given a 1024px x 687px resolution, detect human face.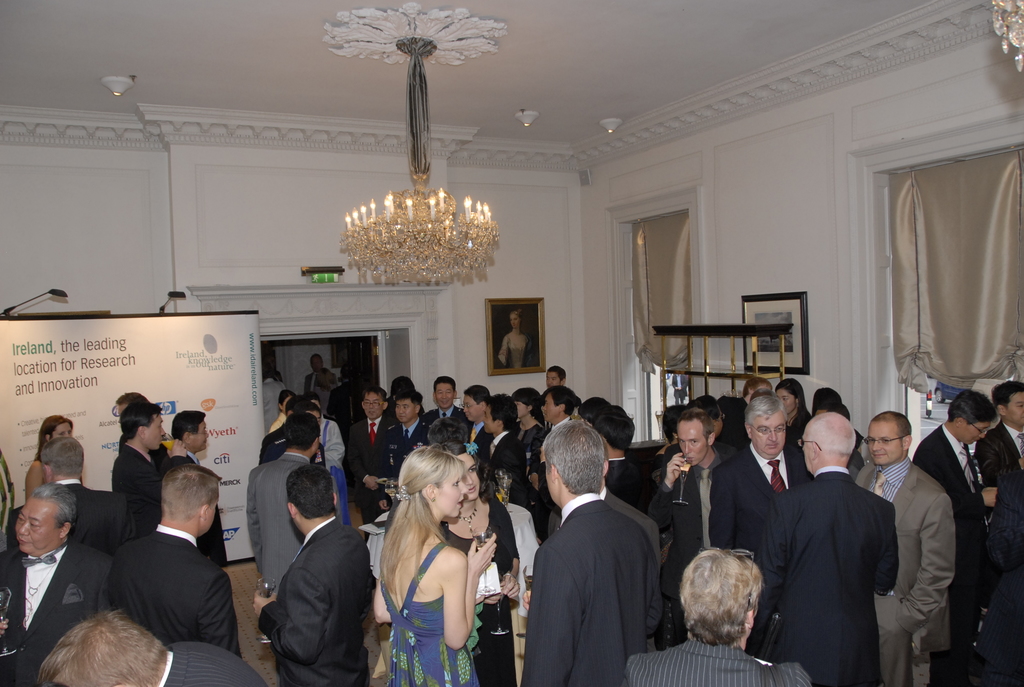
(left=391, top=397, right=412, bottom=422).
